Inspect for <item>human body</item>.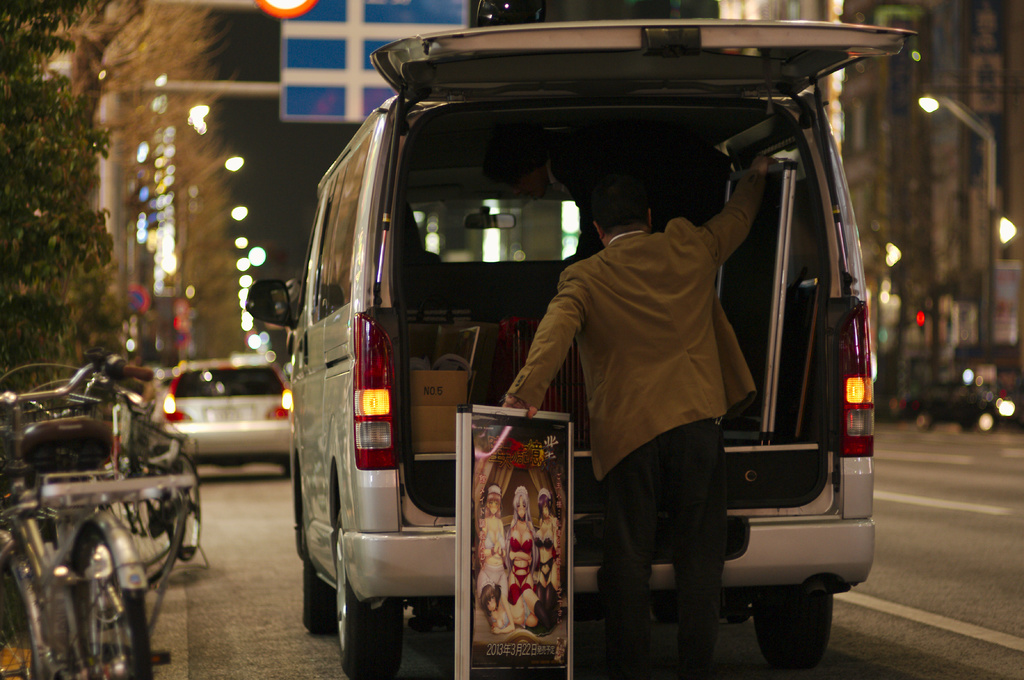
Inspection: x1=534 y1=514 x2=560 y2=614.
